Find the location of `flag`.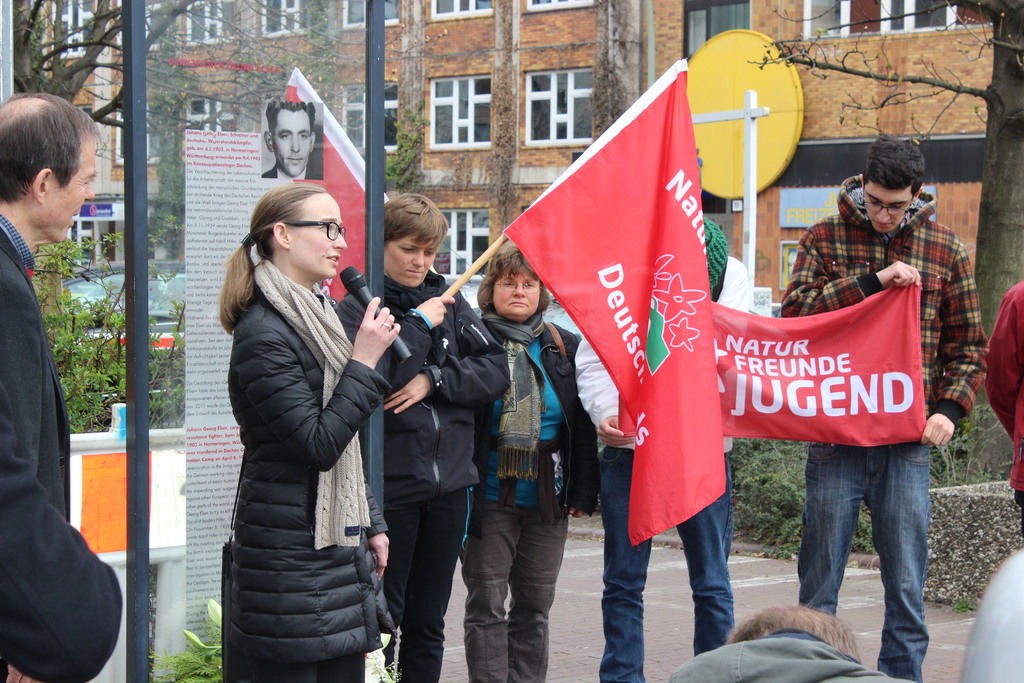
Location: bbox=(503, 51, 732, 558).
